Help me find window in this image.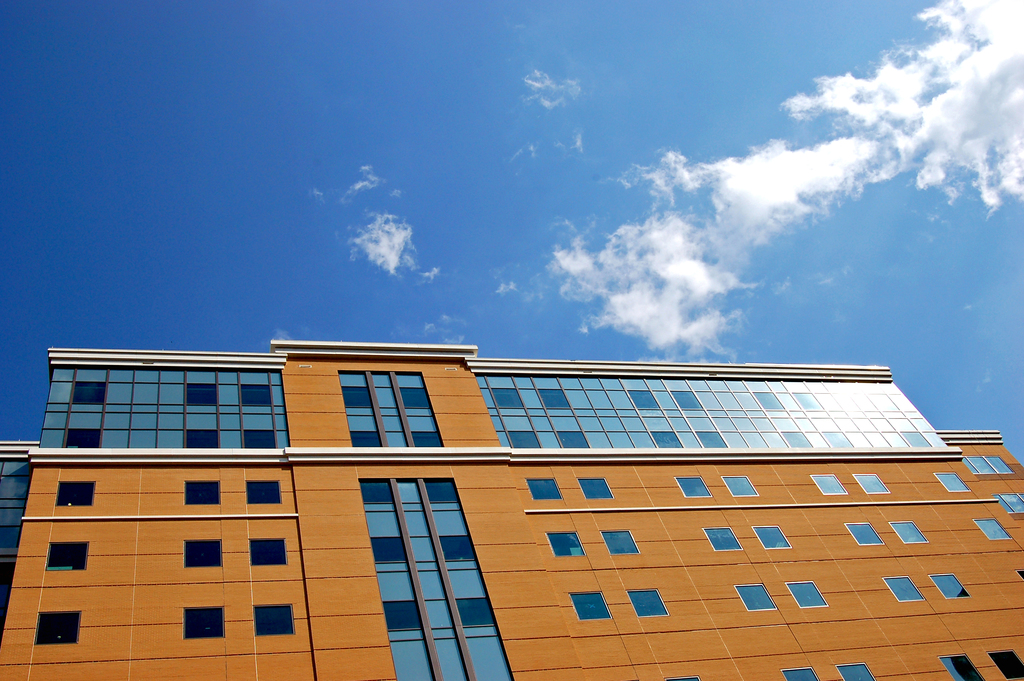
Found it: bbox=(1000, 493, 1023, 511).
